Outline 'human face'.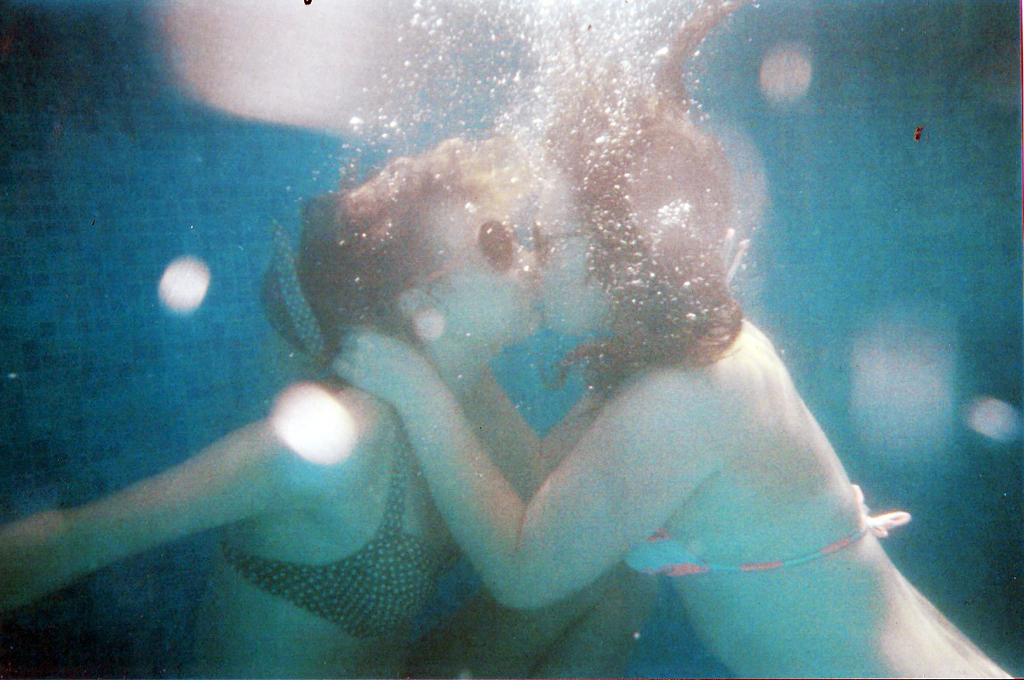
Outline: 532,179,604,333.
